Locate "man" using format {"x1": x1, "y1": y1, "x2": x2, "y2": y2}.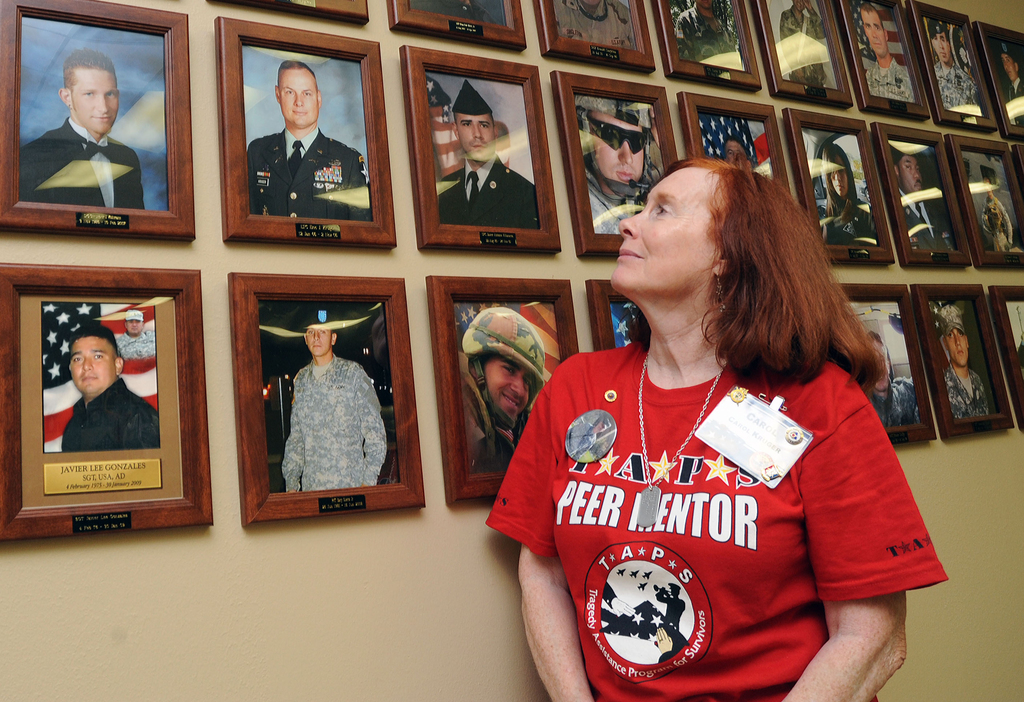
{"x1": 724, "y1": 140, "x2": 761, "y2": 192}.
